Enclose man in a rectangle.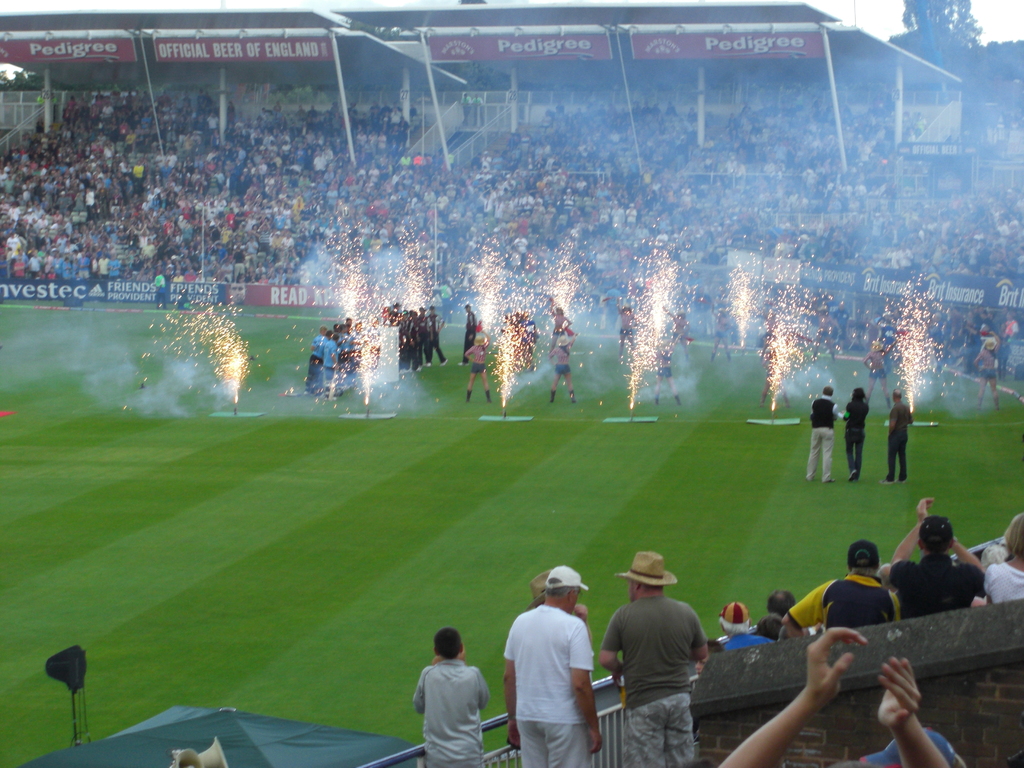
<bbox>847, 387, 872, 490</bbox>.
